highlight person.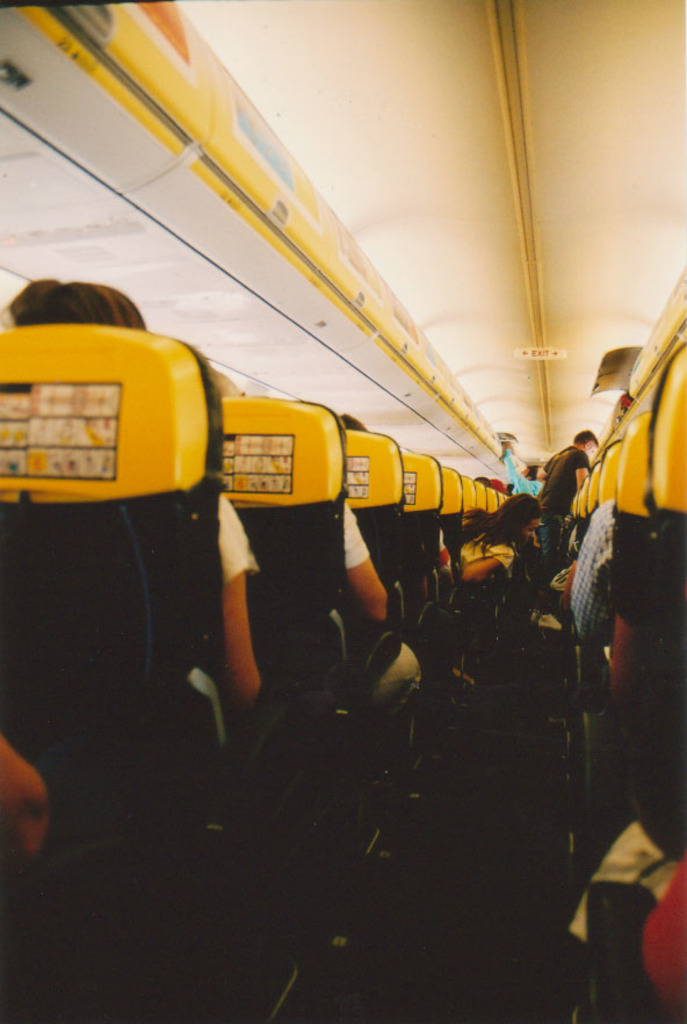
Highlighted region: {"x1": 341, "y1": 488, "x2": 437, "y2": 711}.
